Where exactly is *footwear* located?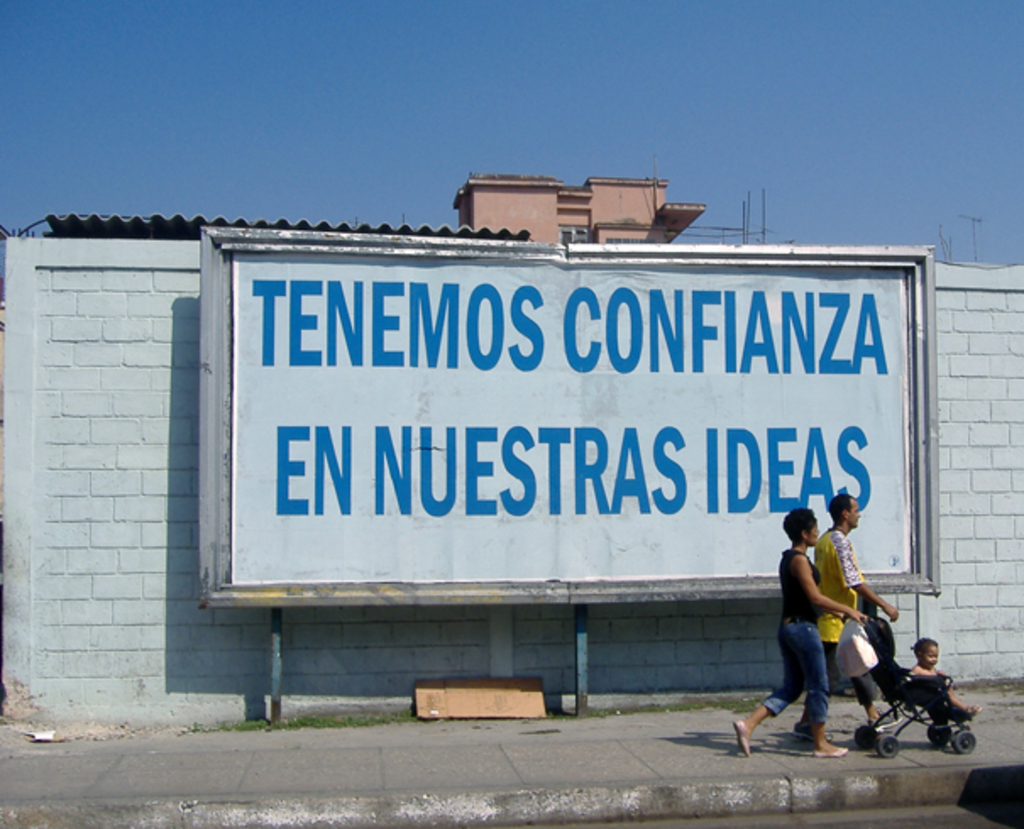
Its bounding box is bbox=[816, 748, 853, 755].
